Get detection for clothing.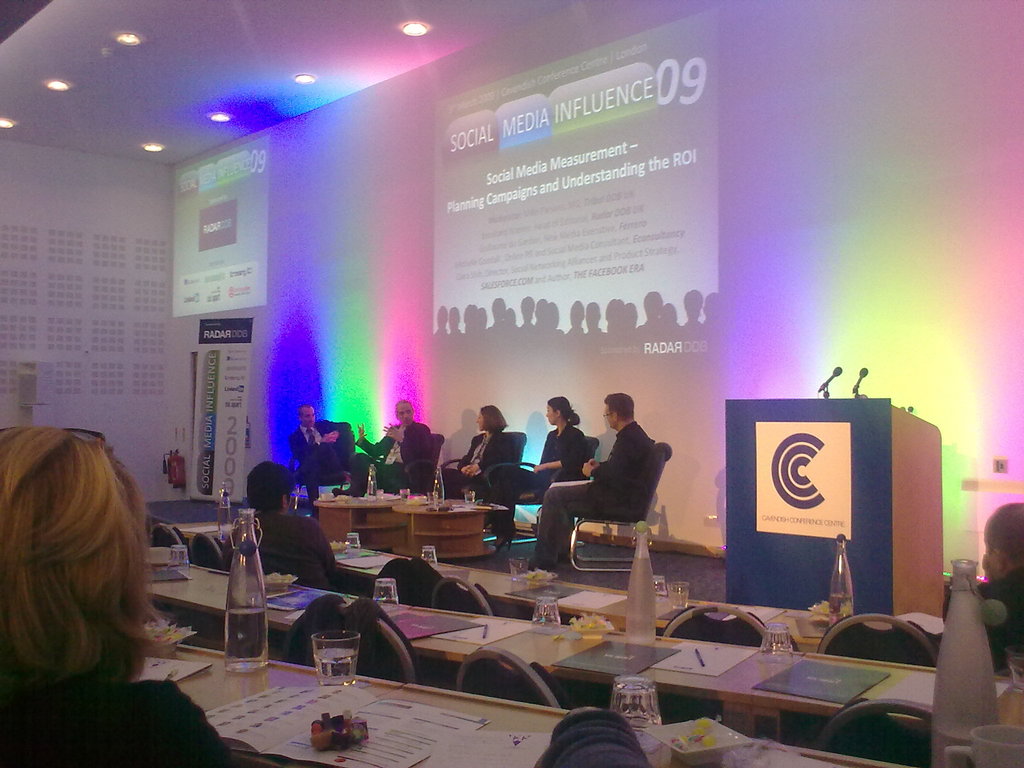
Detection: 352 421 439 499.
